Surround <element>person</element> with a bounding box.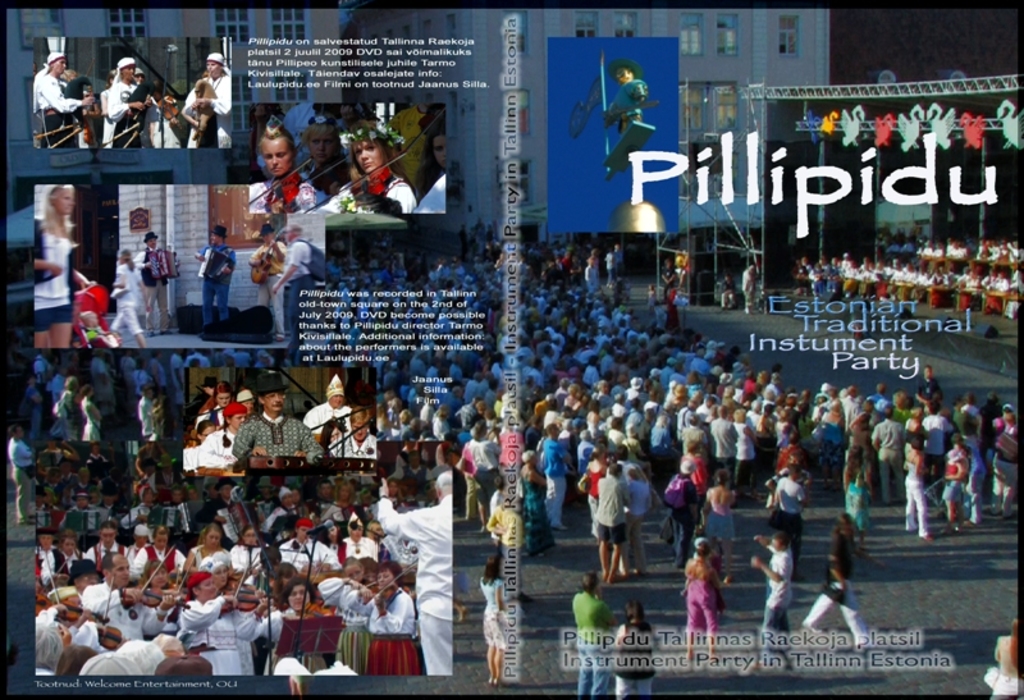
[681, 543, 737, 651].
